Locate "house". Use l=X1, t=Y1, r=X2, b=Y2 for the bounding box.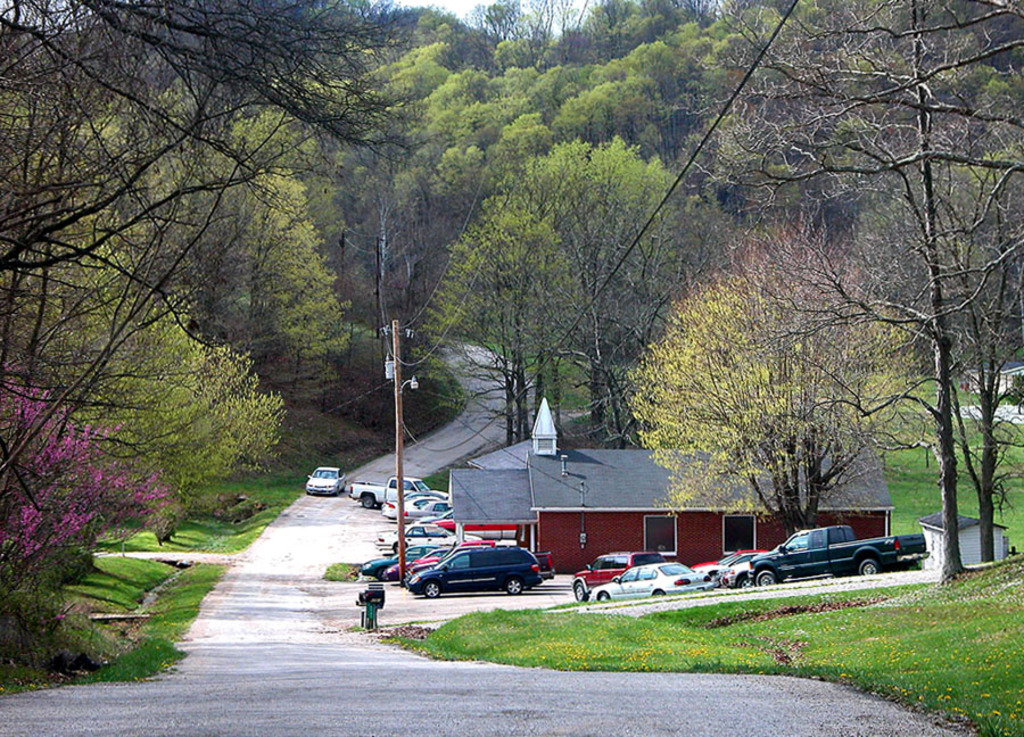
l=445, t=389, r=898, b=577.
